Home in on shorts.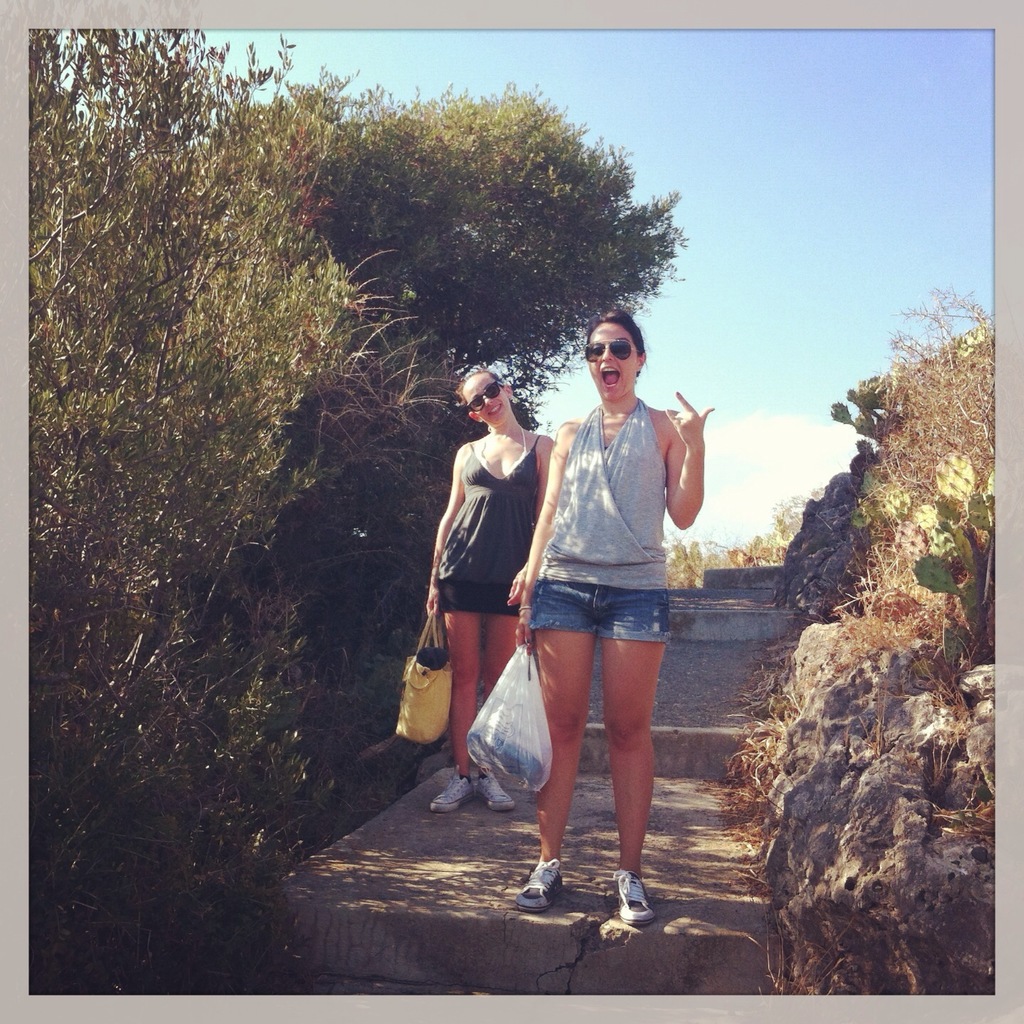
Homed in at bbox=(432, 576, 523, 617).
